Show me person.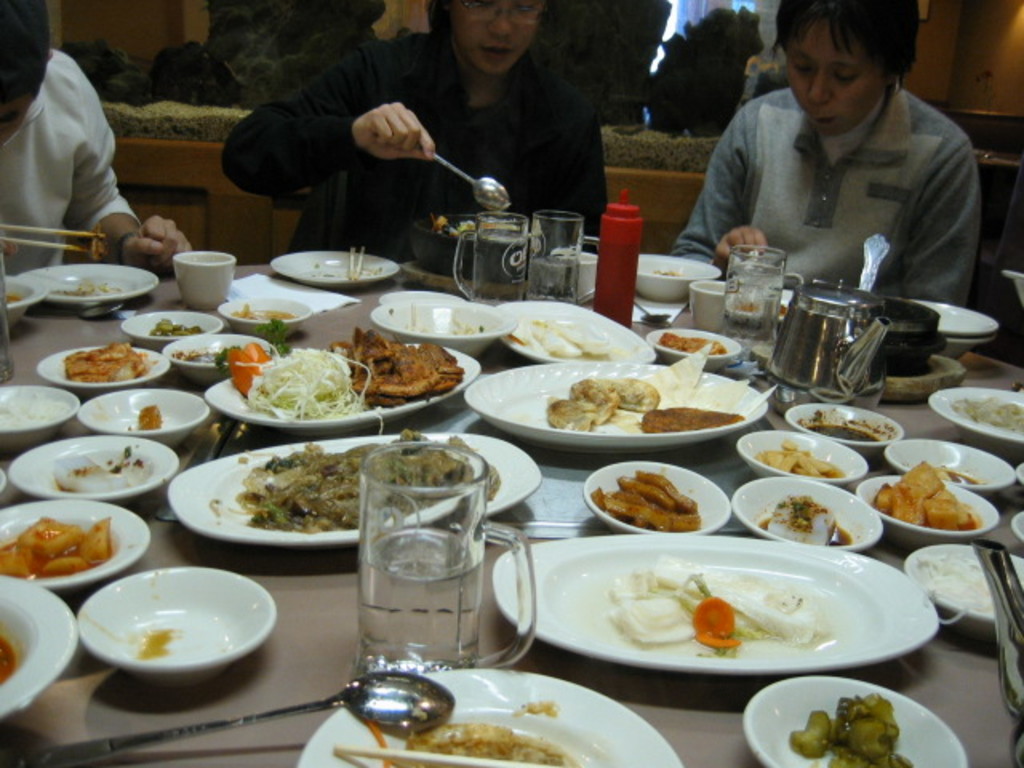
person is here: bbox=[216, 0, 613, 266].
